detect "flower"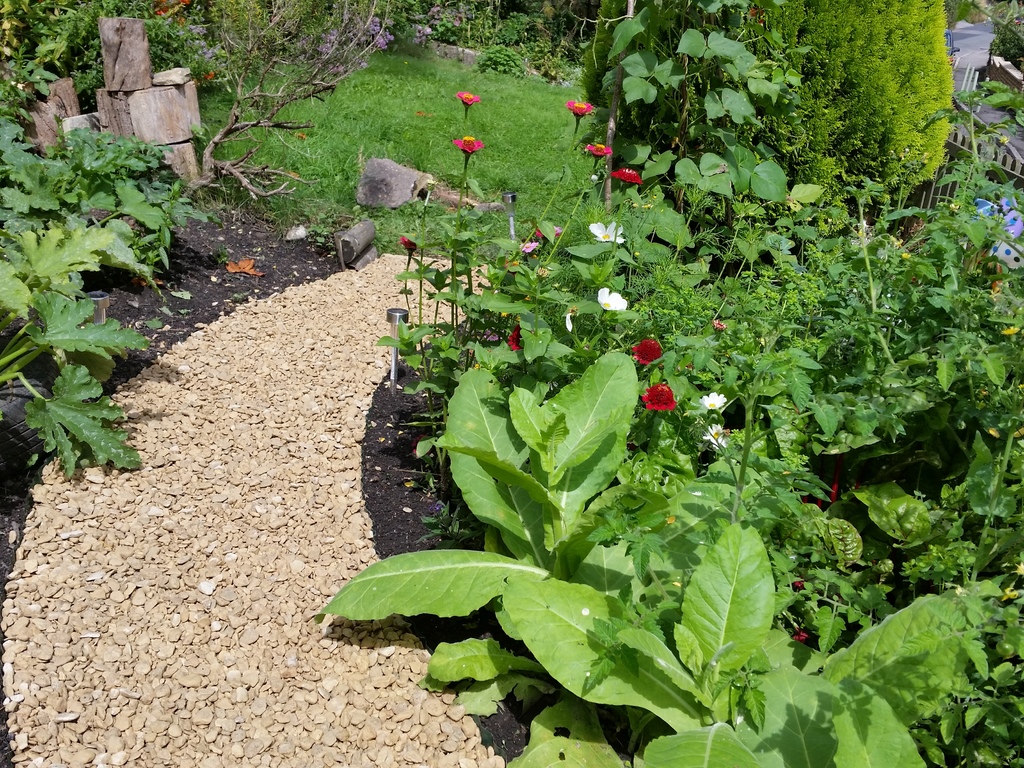
696, 390, 726, 409
